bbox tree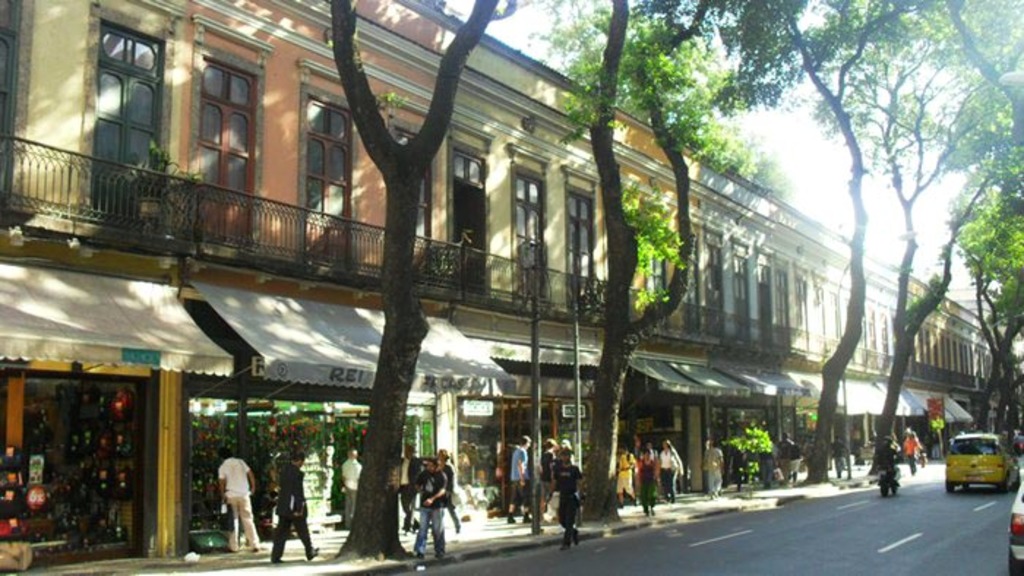
select_region(326, 0, 516, 557)
